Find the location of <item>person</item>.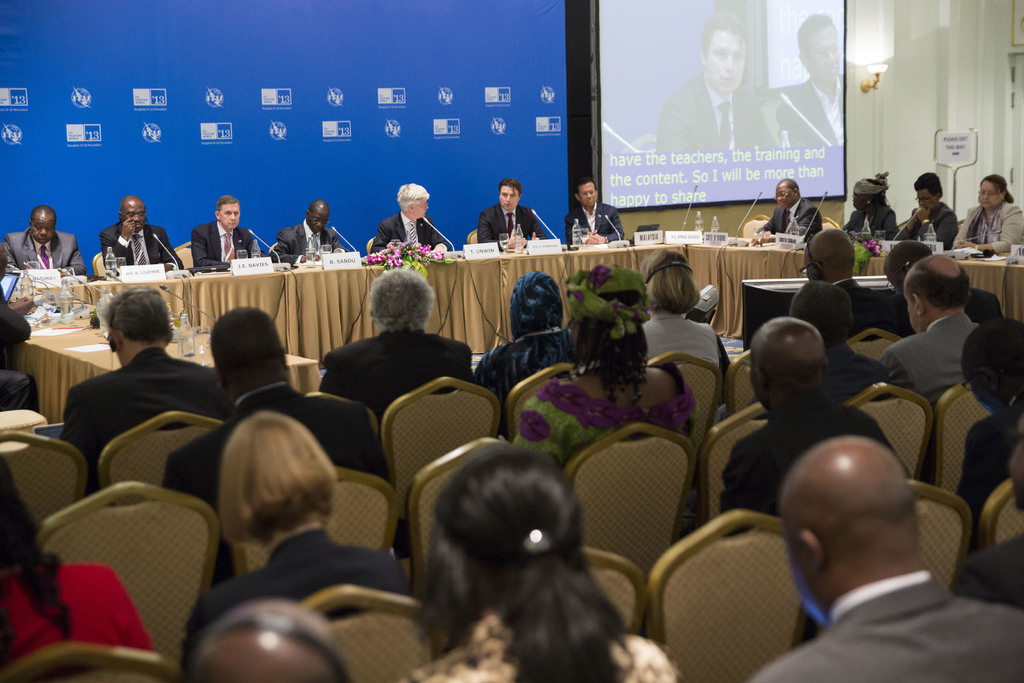
Location: region(282, 202, 345, 258).
